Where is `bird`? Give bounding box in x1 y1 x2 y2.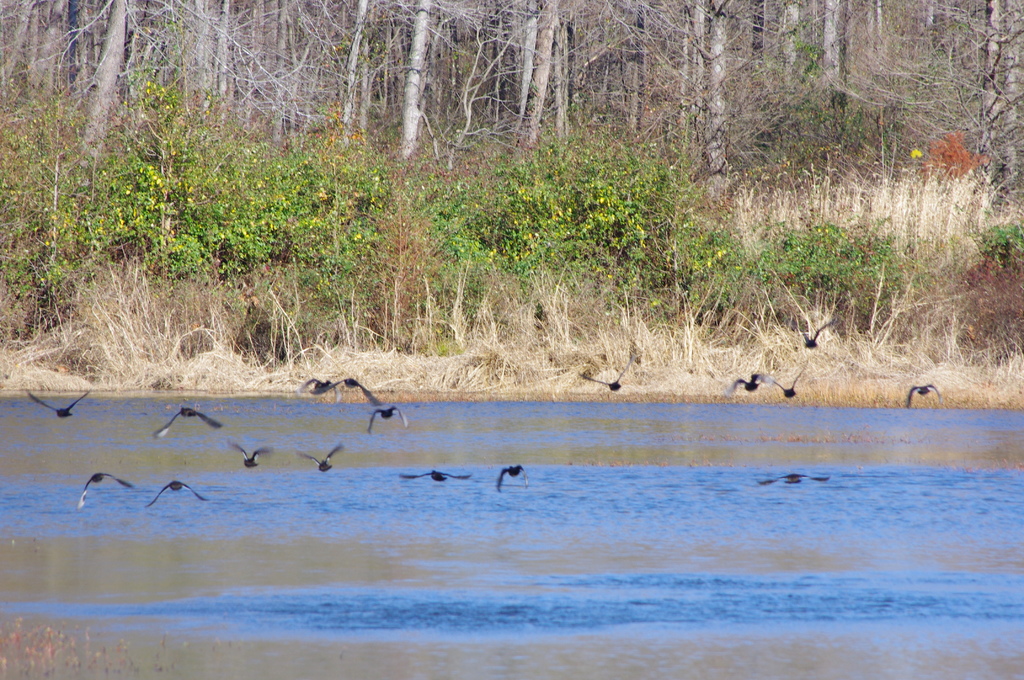
769 369 802 398.
